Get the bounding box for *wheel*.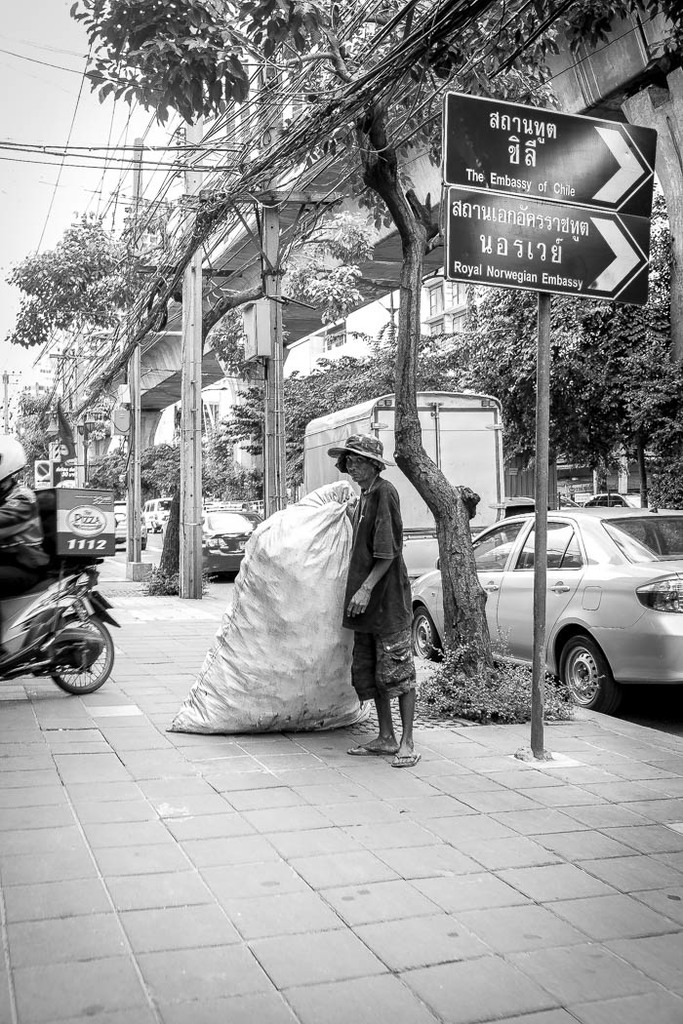
l=51, t=613, r=114, b=693.
